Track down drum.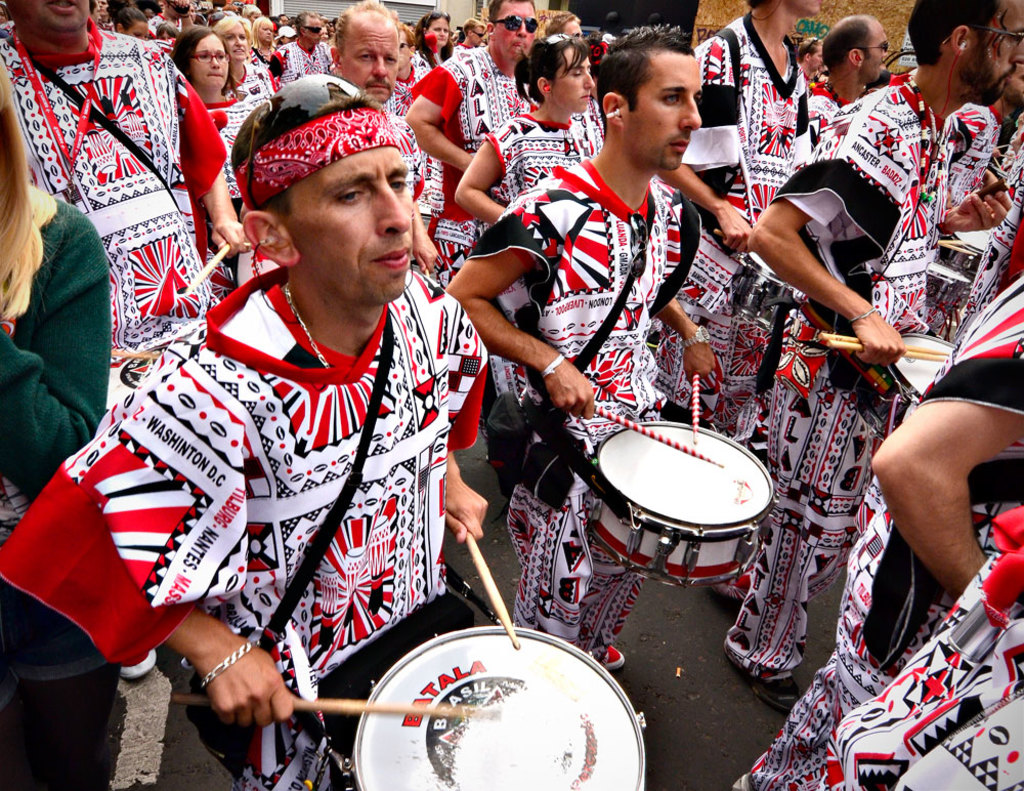
Tracked to {"x1": 340, "y1": 626, "x2": 646, "y2": 790}.
